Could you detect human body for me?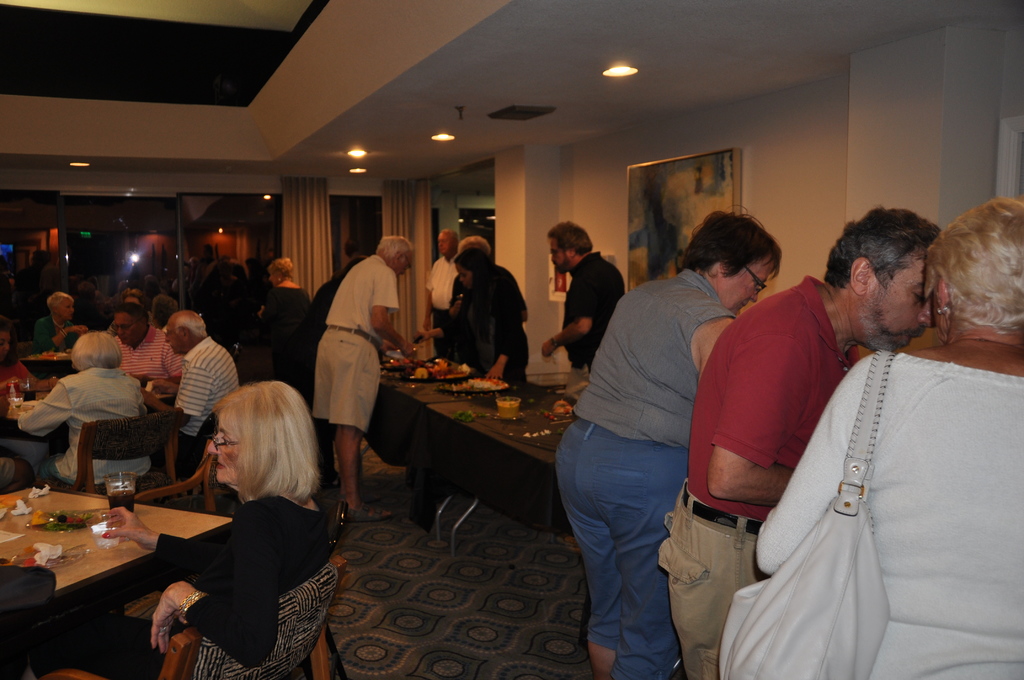
Detection result: pyautogui.locateOnScreen(766, 346, 1023, 679).
